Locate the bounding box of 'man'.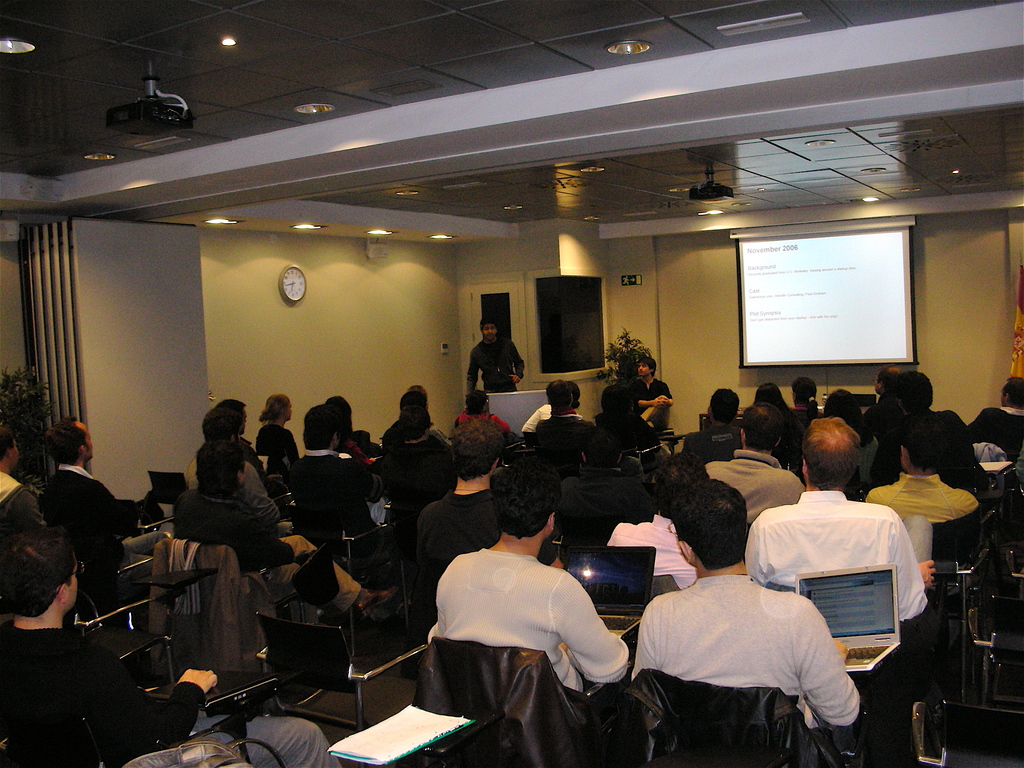
Bounding box: [415,412,562,588].
